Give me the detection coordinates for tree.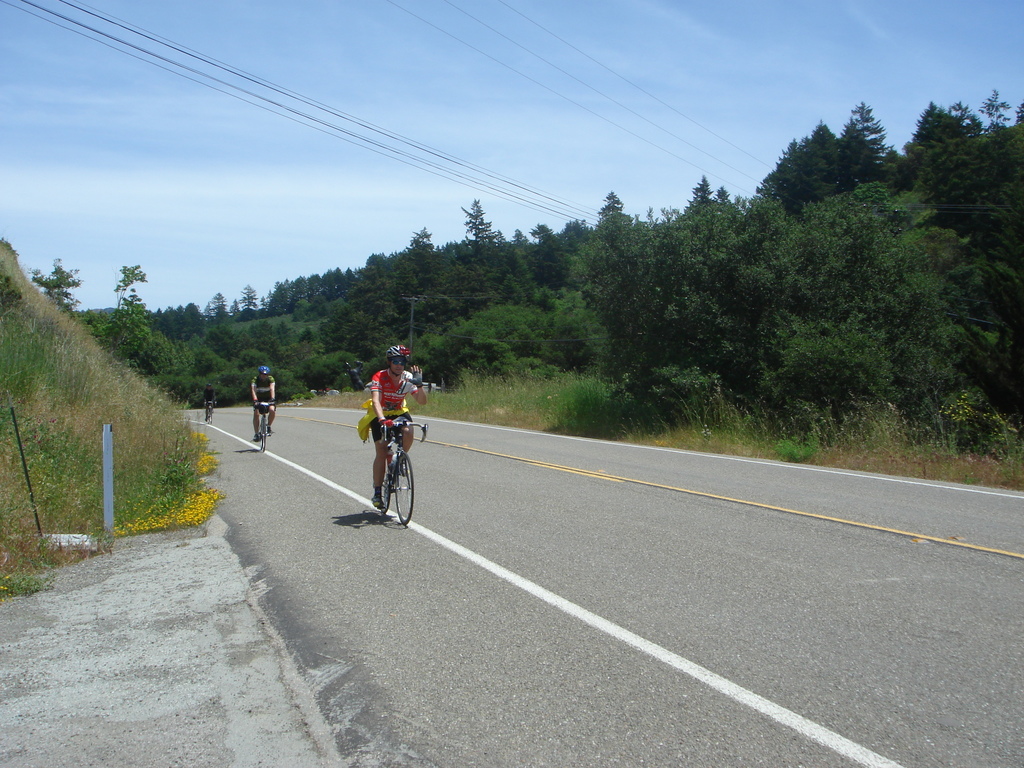
(x1=636, y1=200, x2=735, y2=371).
